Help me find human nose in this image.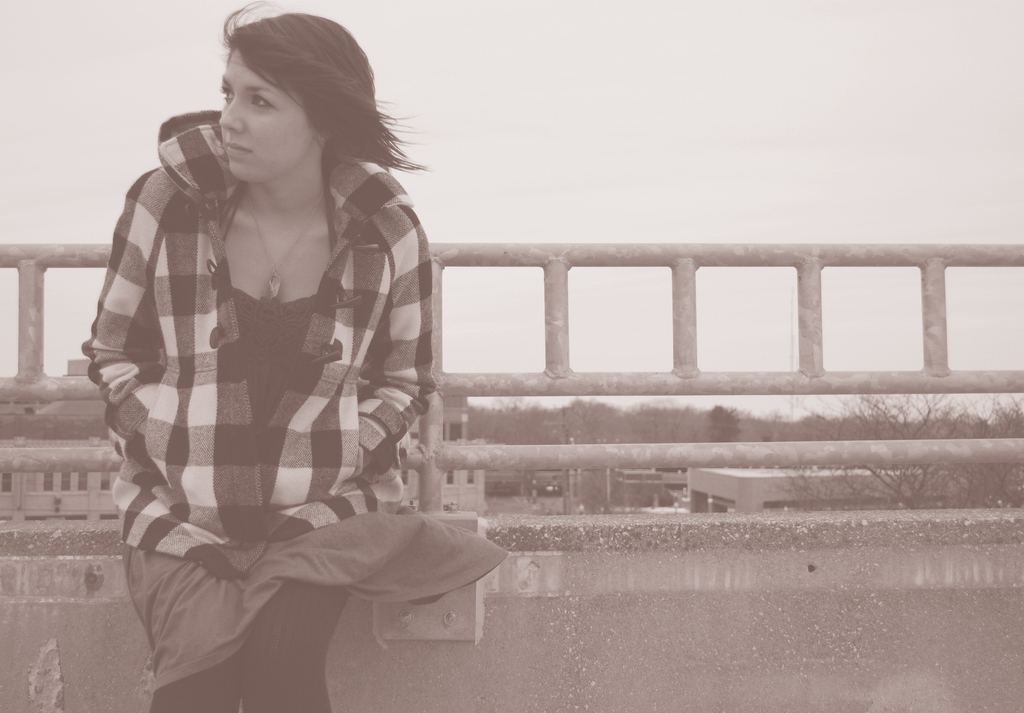
Found it: detection(218, 94, 247, 132).
